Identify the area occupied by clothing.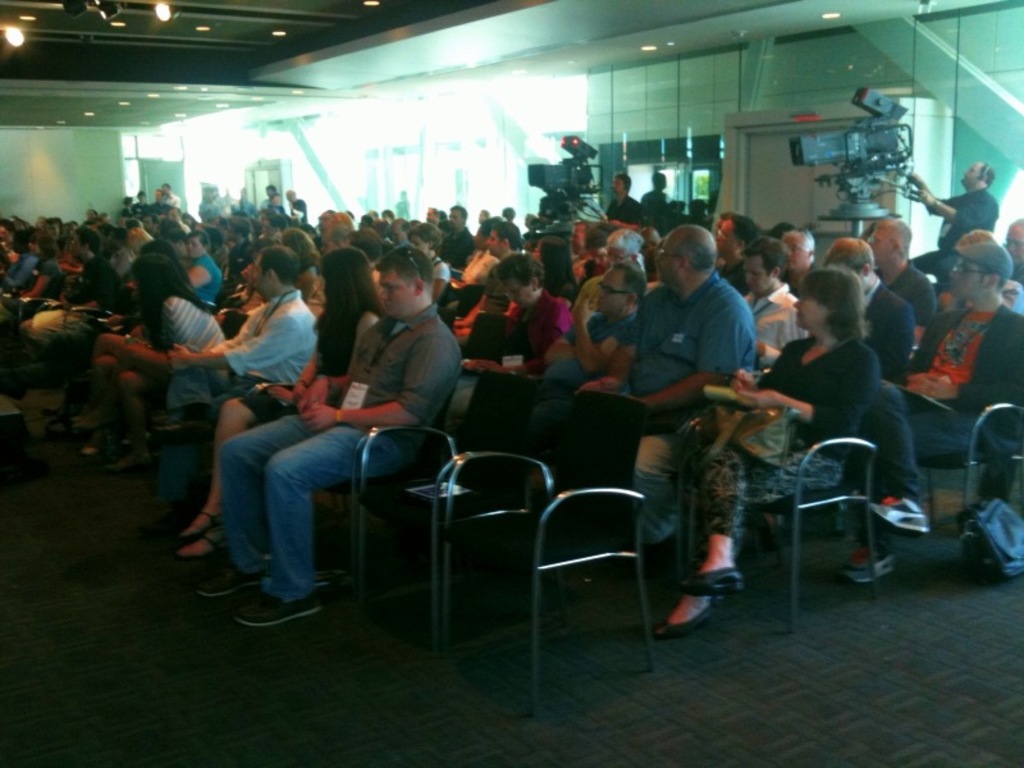
Area: (500,283,570,376).
